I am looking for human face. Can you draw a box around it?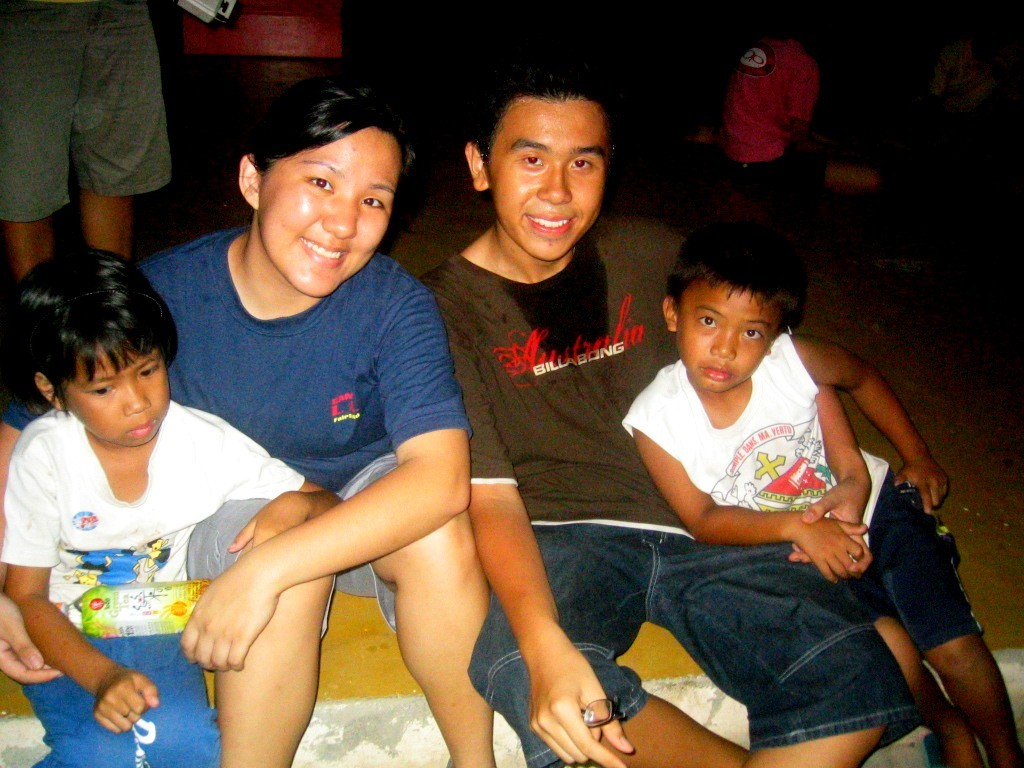
Sure, the bounding box is {"left": 257, "top": 126, "right": 405, "bottom": 293}.
